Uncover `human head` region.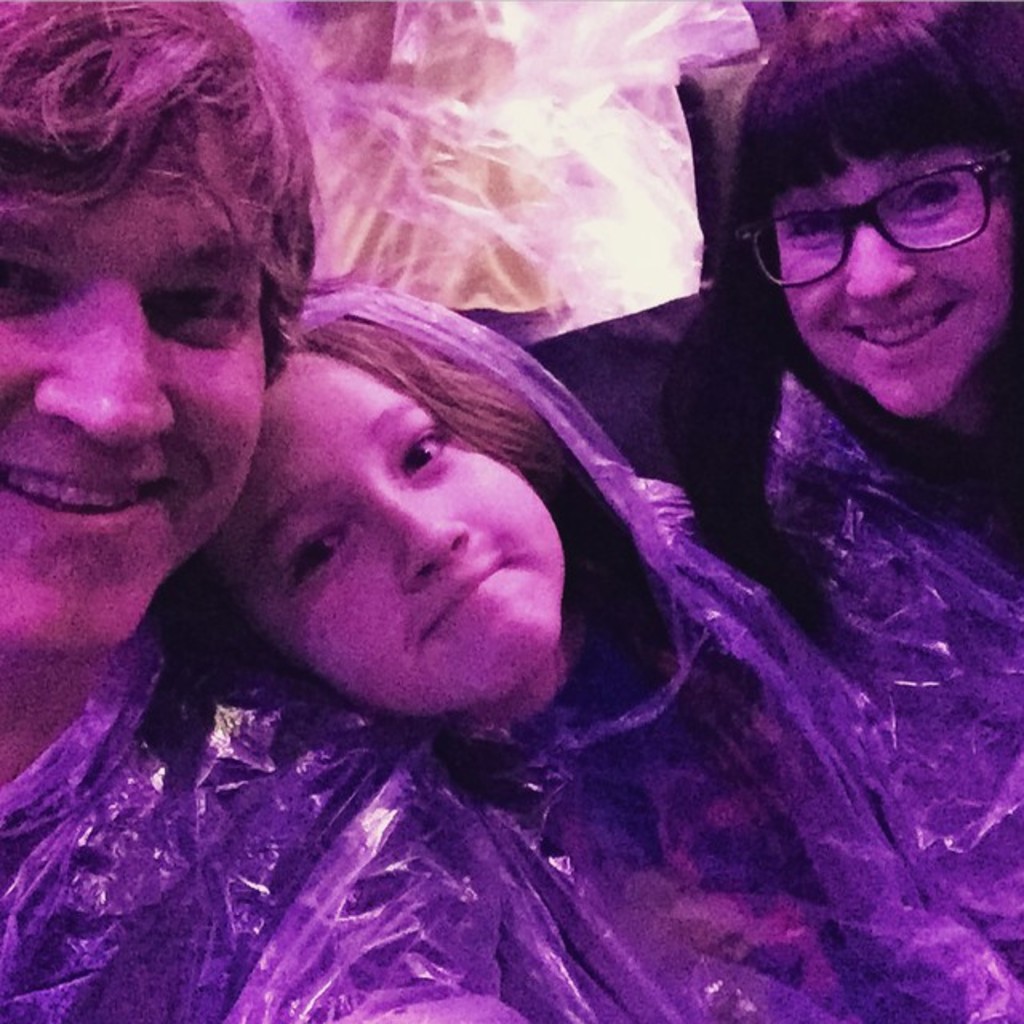
Uncovered: (757, 0, 1022, 416).
